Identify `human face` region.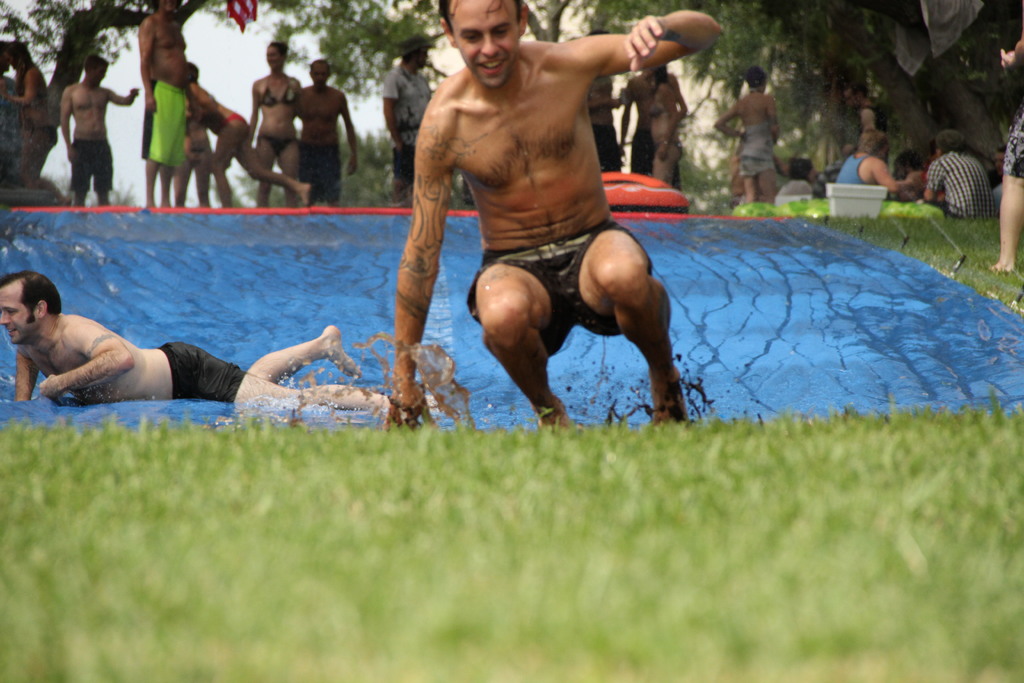
Region: rect(263, 44, 284, 70).
